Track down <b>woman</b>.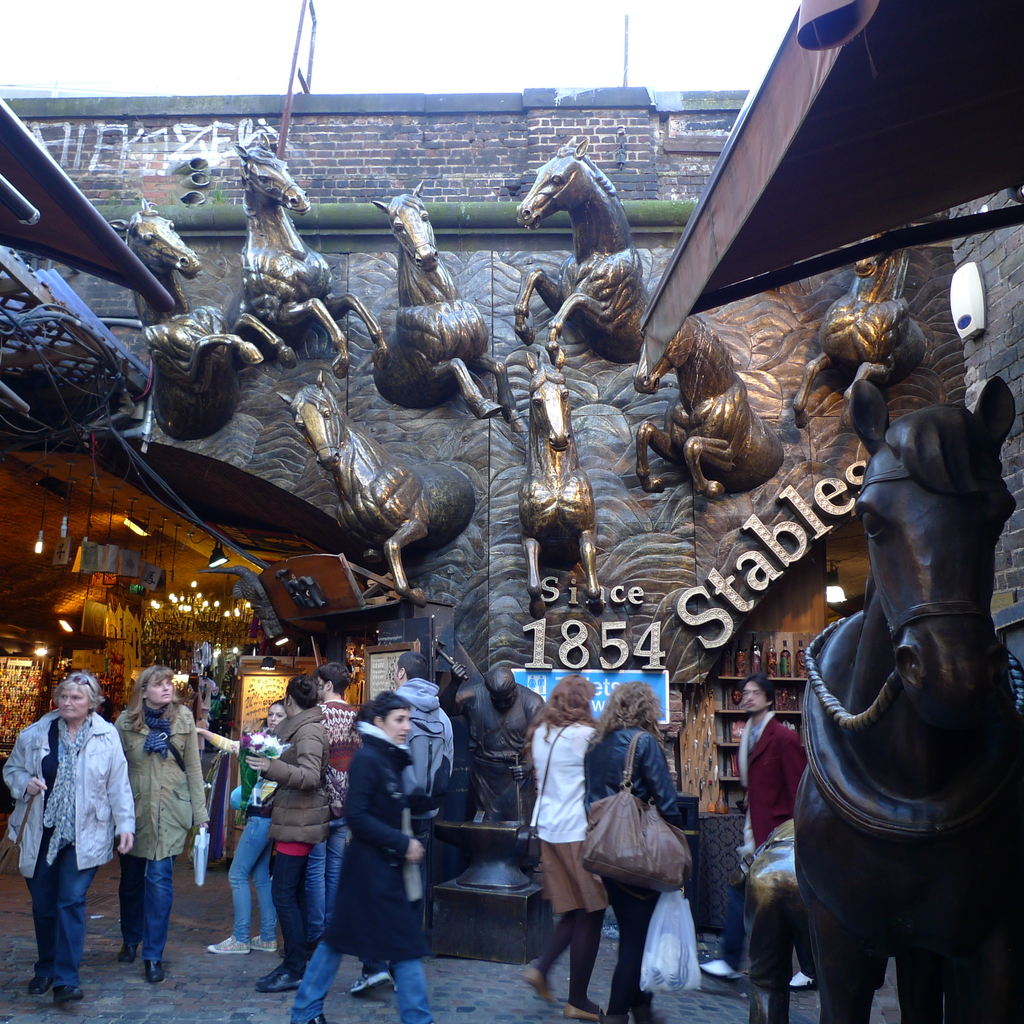
Tracked to {"left": 195, "top": 691, "right": 296, "bottom": 953}.
